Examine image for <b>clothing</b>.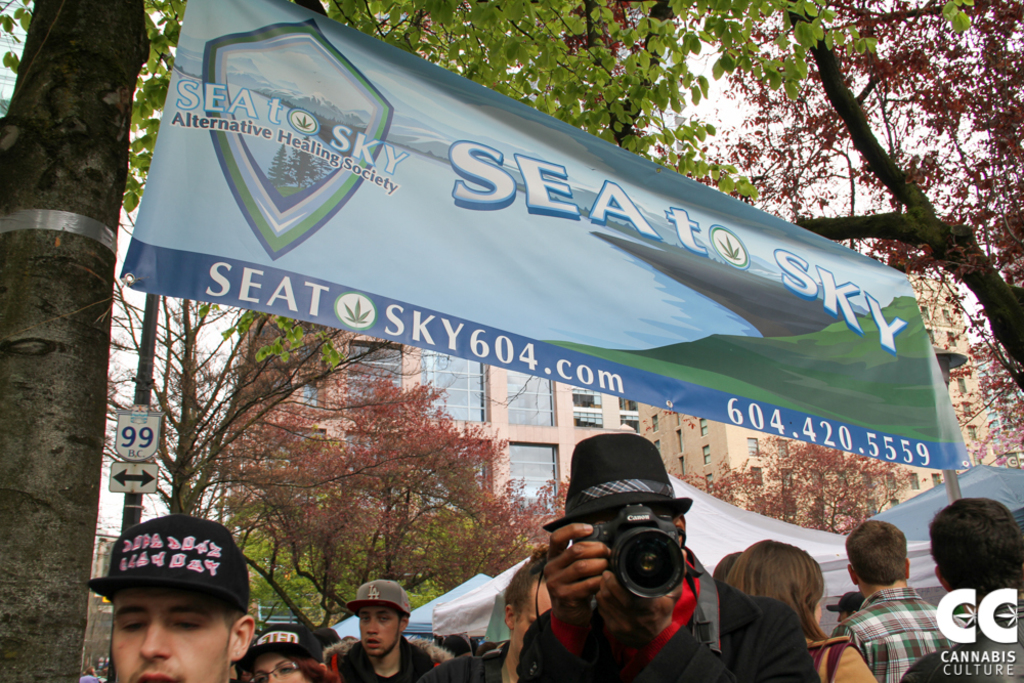
Examination result: select_region(514, 549, 823, 682).
